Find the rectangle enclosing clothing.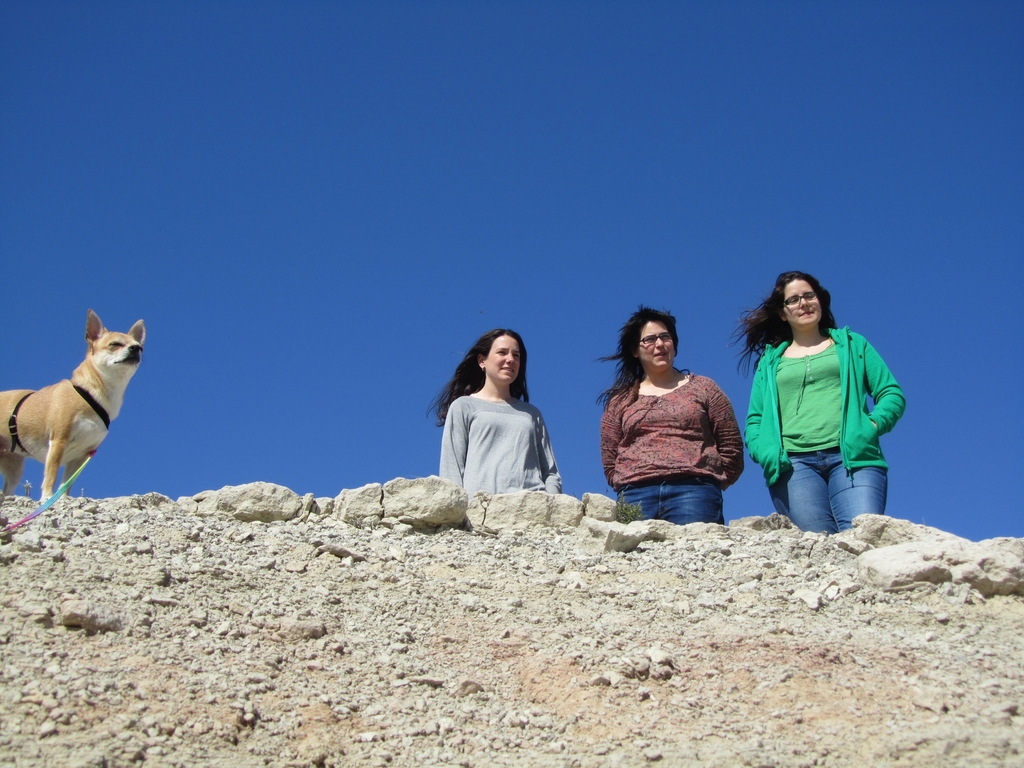
598/381/752/531.
